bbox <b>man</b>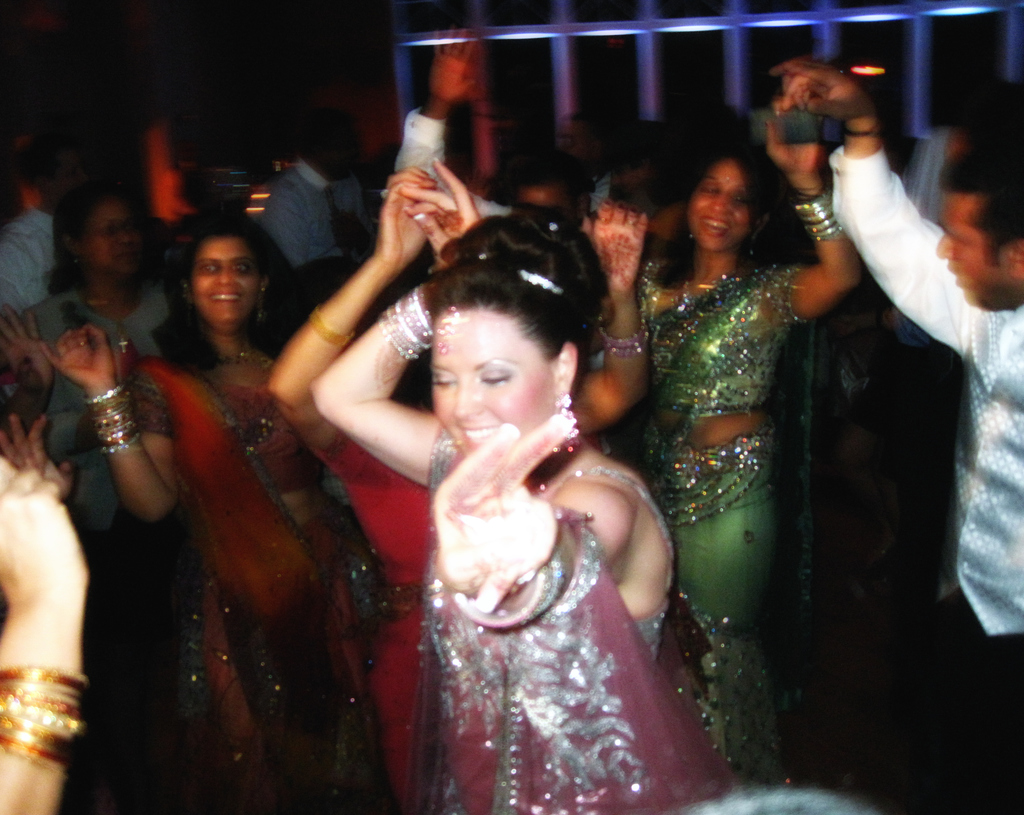
769/56/1023/636
